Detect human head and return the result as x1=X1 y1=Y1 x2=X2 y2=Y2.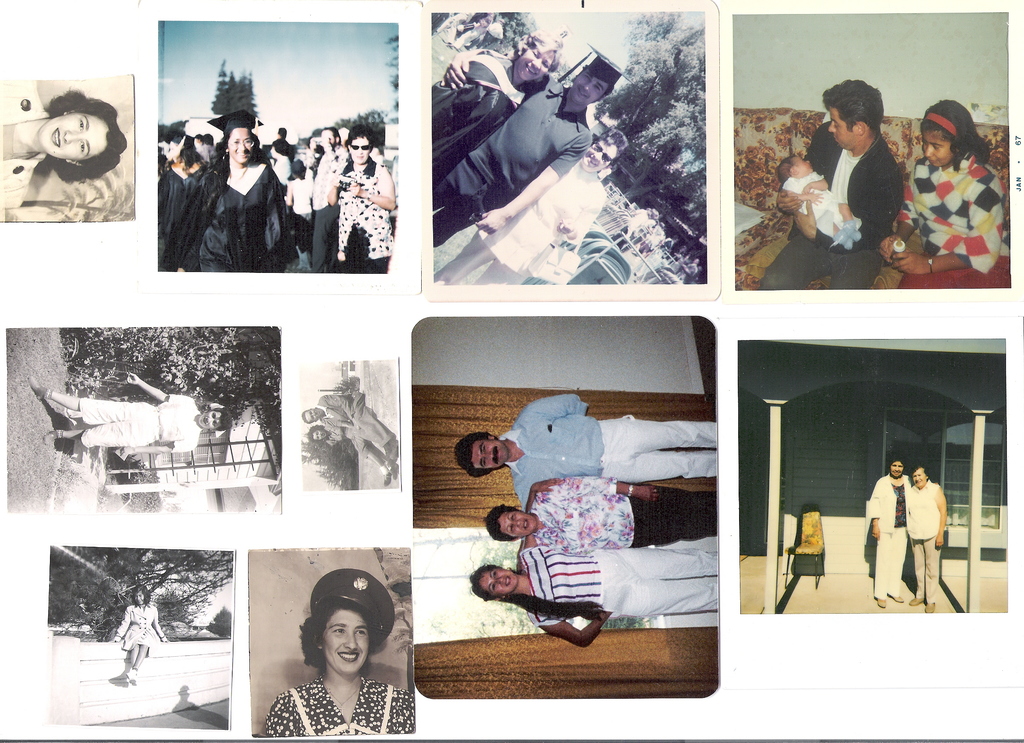
x1=132 y1=586 x2=152 y2=603.
